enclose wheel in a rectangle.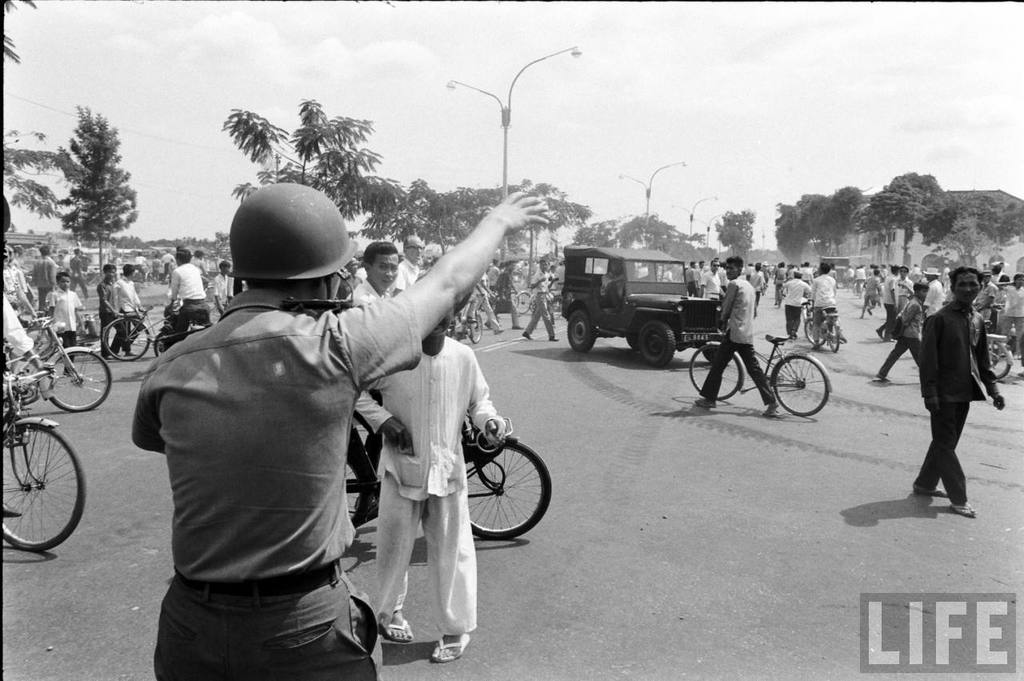
(806, 318, 823, 343).
